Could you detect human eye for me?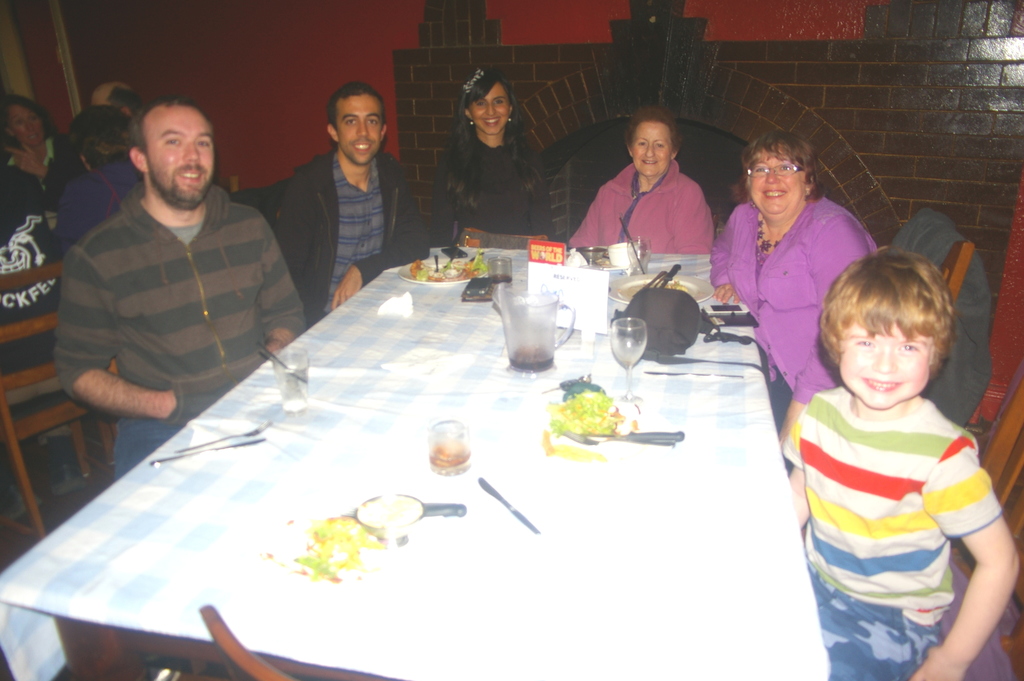
Detection result: (x1=160, y1=133, x2=182, y2=149).
